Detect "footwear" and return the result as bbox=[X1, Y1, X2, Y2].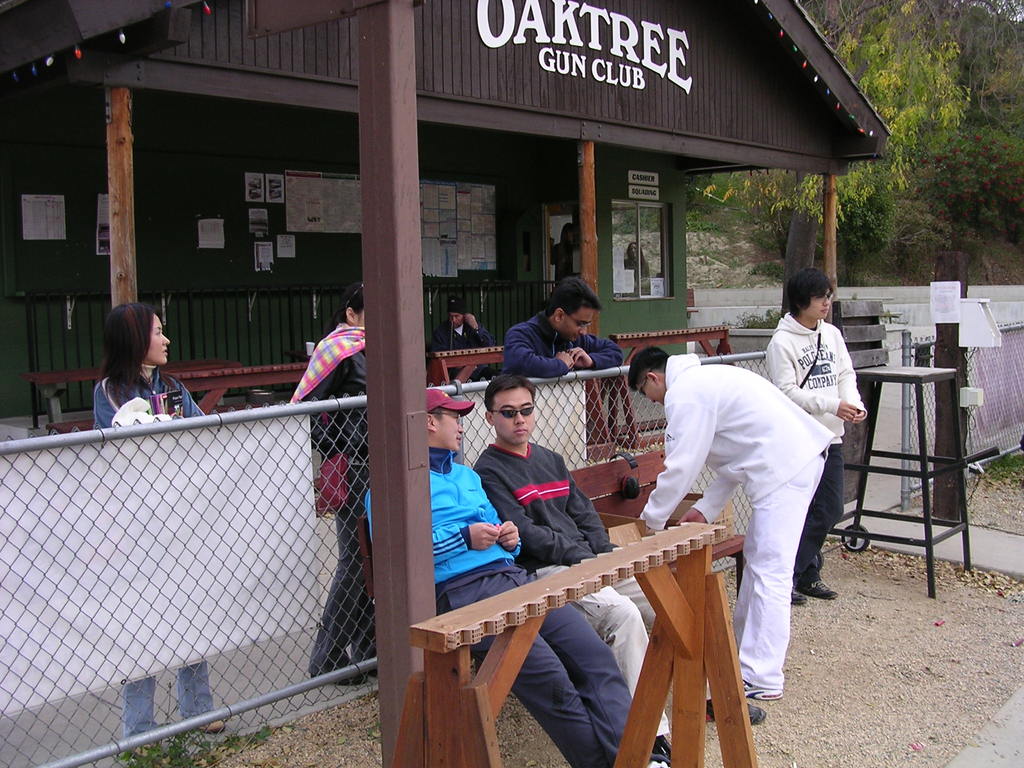
bbox=[310, 652, 372, 685].
